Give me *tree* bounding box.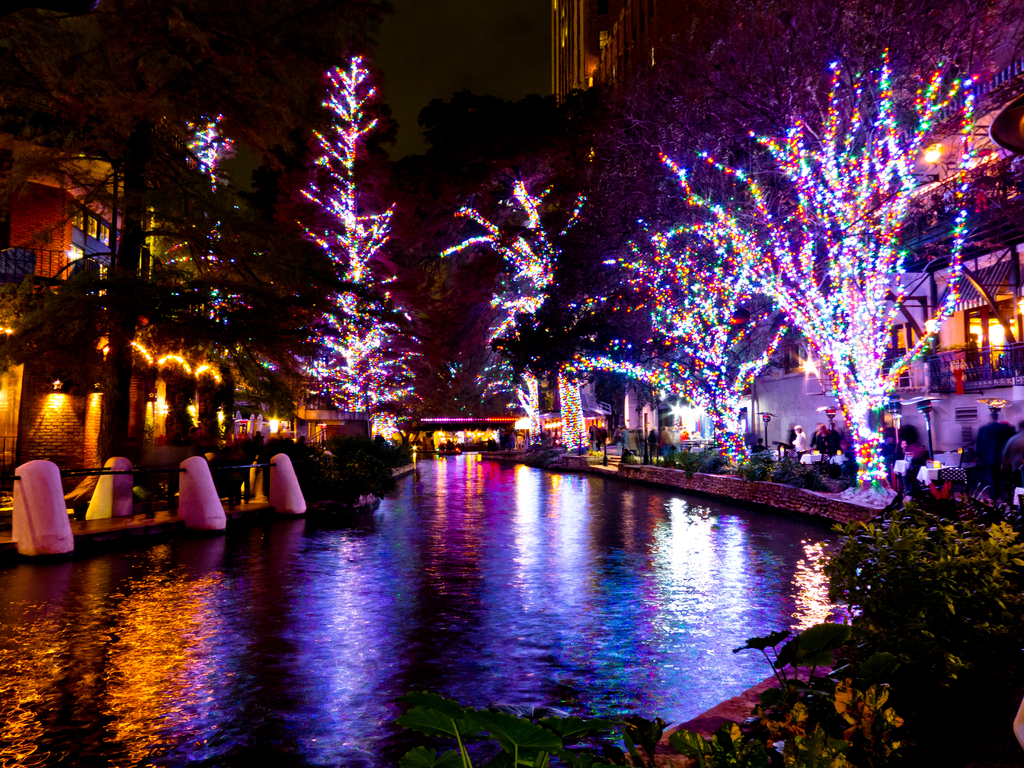
rect(437, 164, 602, 468).
